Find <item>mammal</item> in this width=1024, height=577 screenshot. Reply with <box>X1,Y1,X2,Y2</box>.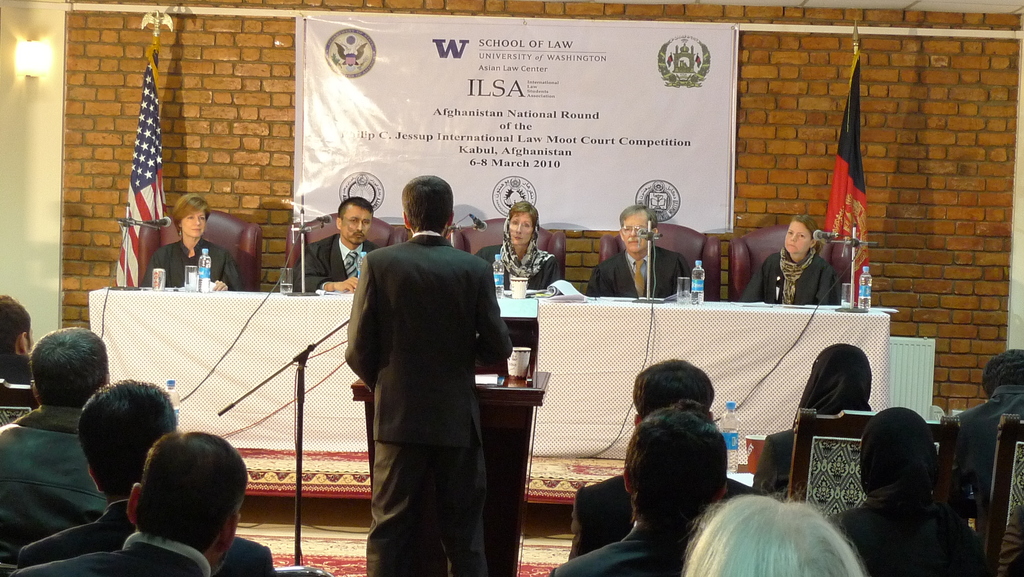
<box>828,402,990,576</box>.
